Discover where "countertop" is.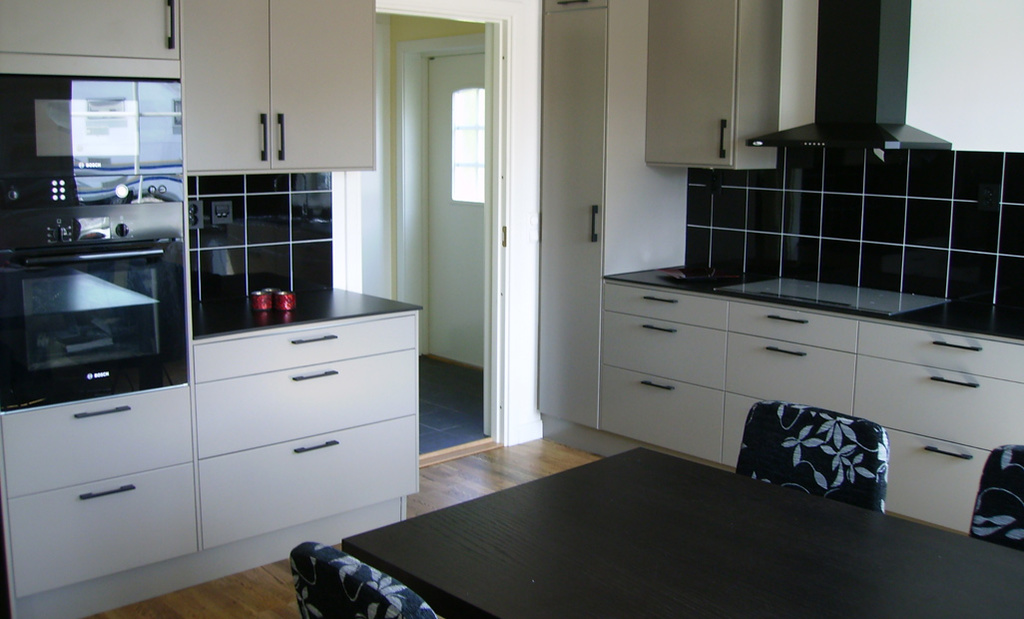
Discovered at [left=597, top=255, right=1023, bottom=531].
